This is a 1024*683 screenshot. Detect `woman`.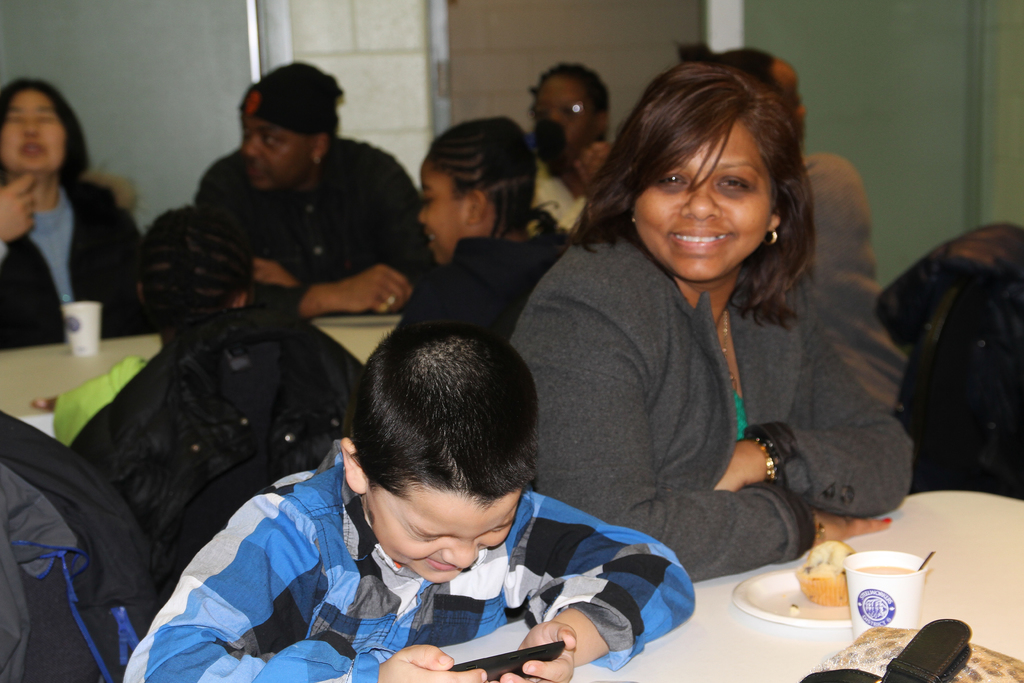
crop(359, 115, 569, 374).
